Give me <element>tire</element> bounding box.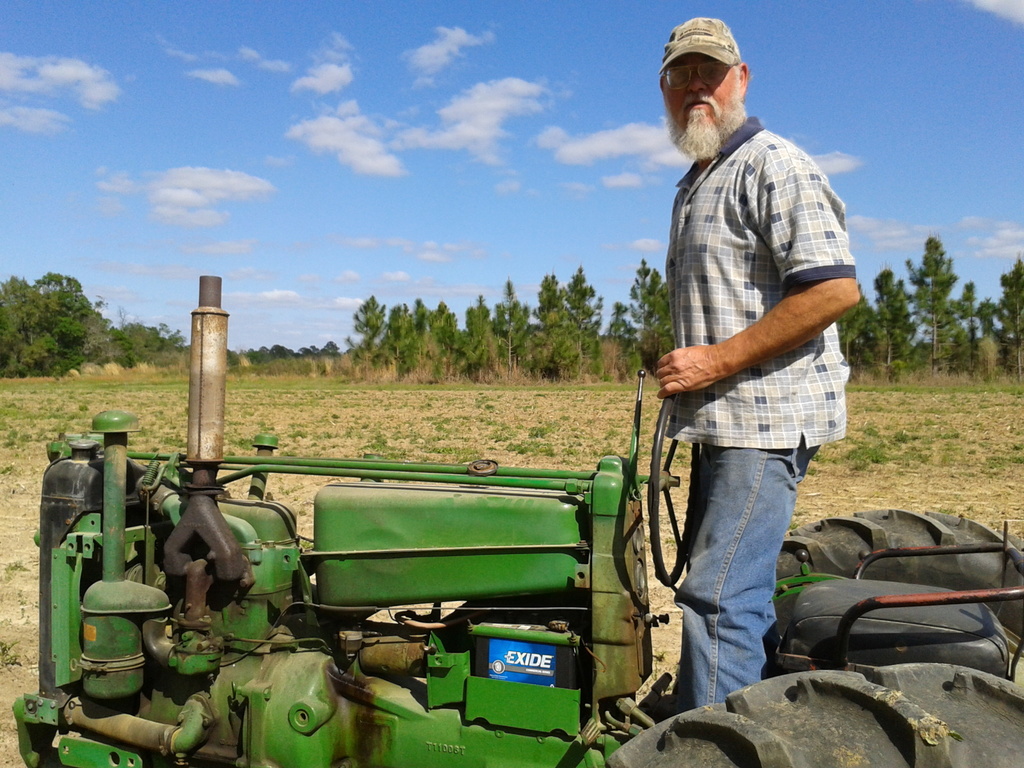
<bbox>762, 508, 1023, 676</bbox>.
